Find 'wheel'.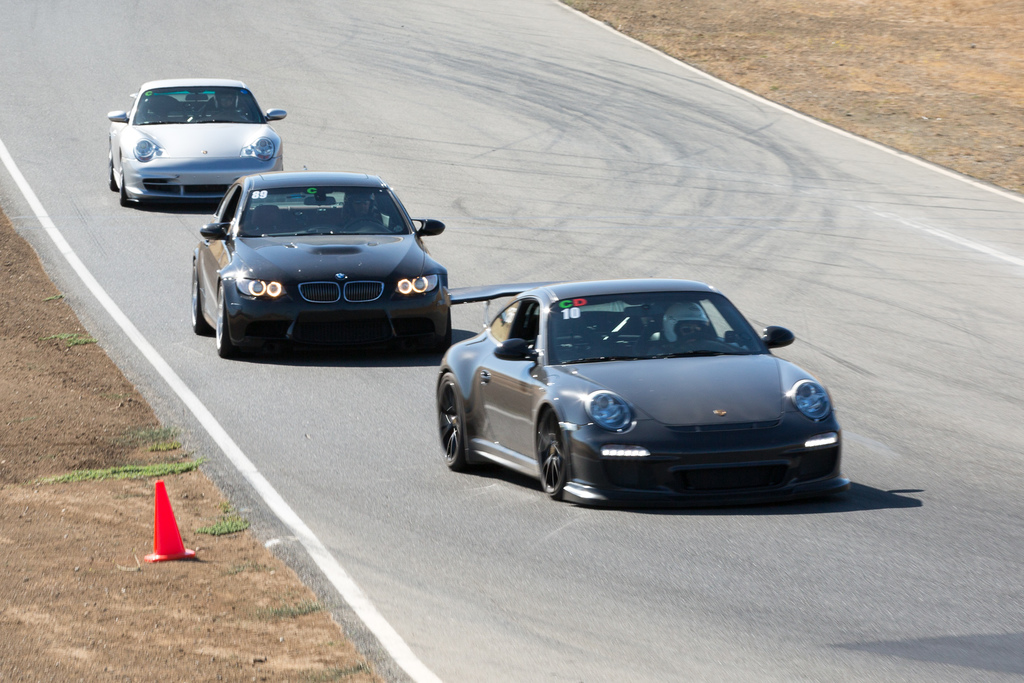
(left=193, top=266, right=216, bottom=336).
